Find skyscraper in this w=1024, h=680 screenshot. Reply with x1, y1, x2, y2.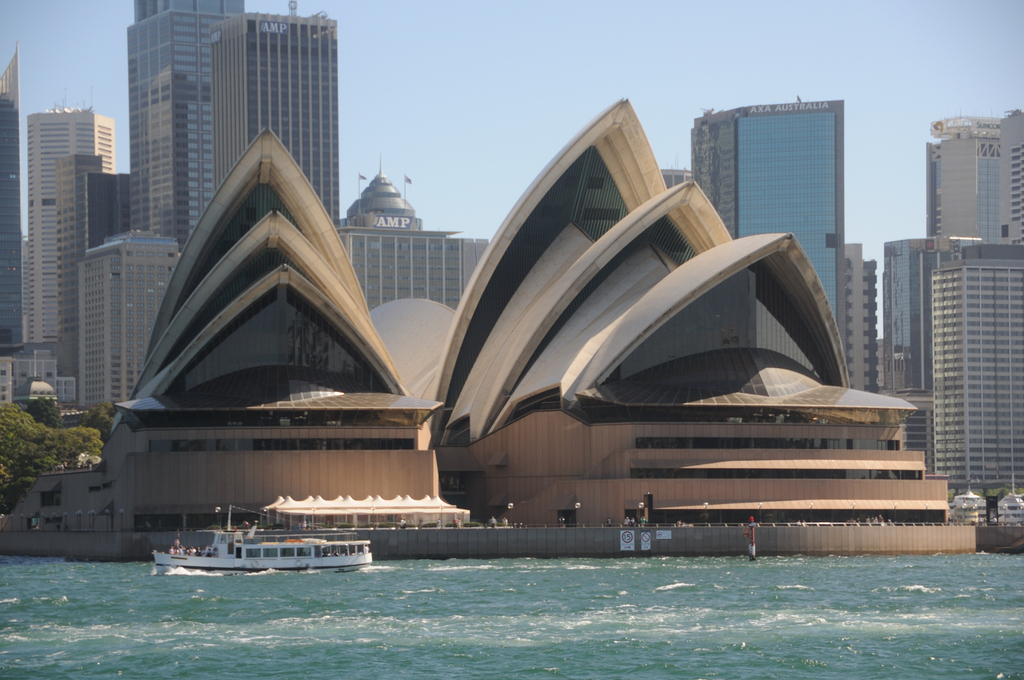
6, 54, 36, 403.
